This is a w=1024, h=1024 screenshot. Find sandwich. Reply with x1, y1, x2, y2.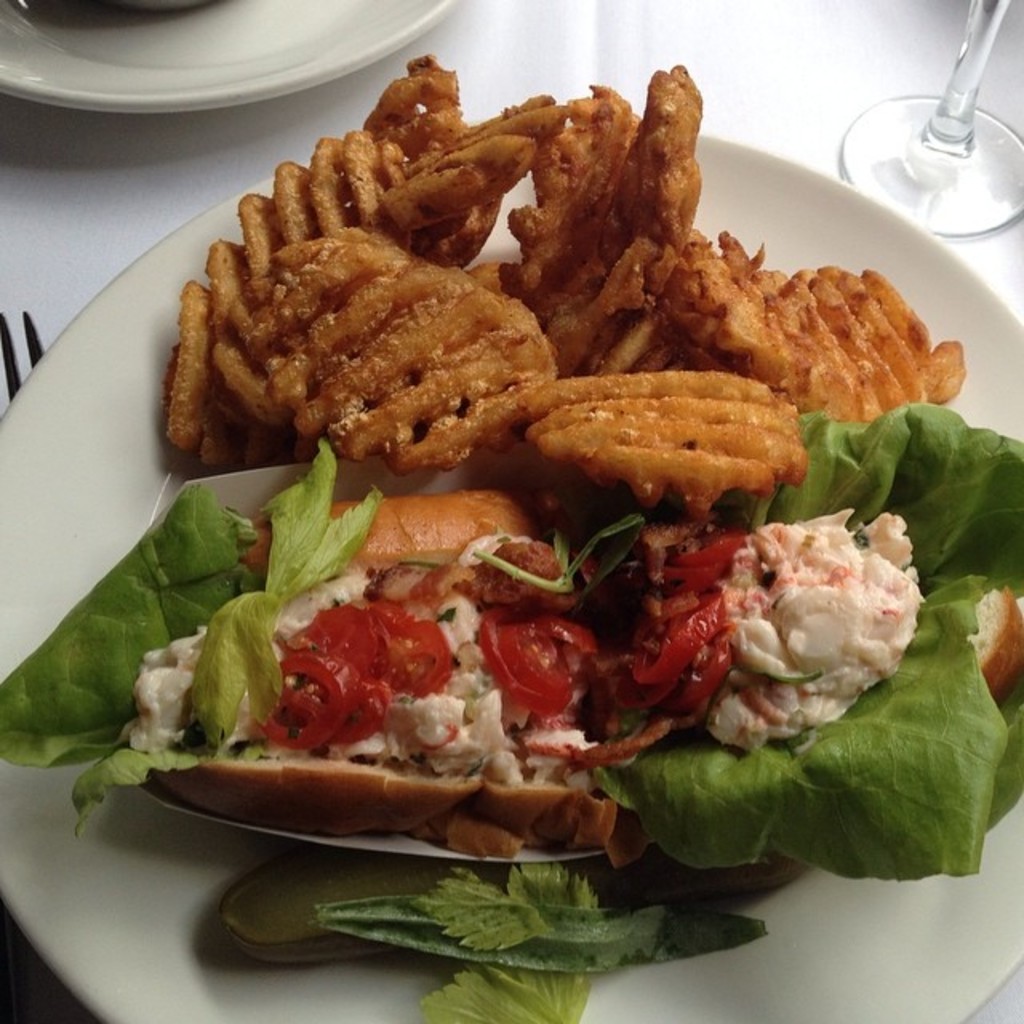
0, 480, 605, 848.
